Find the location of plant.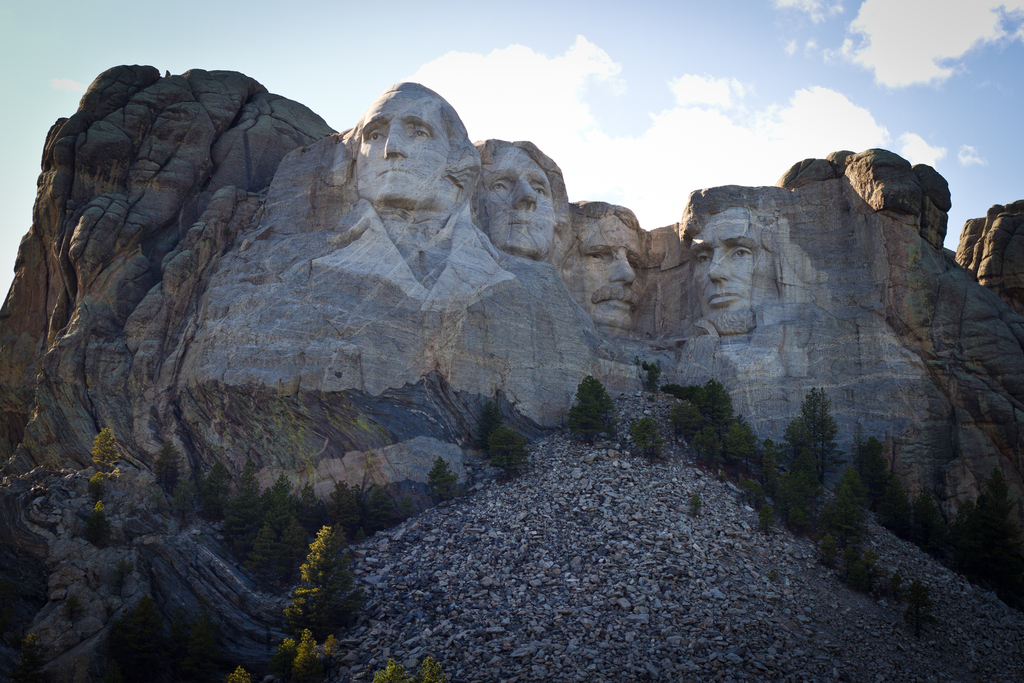
Location: [276,632,313,682].
